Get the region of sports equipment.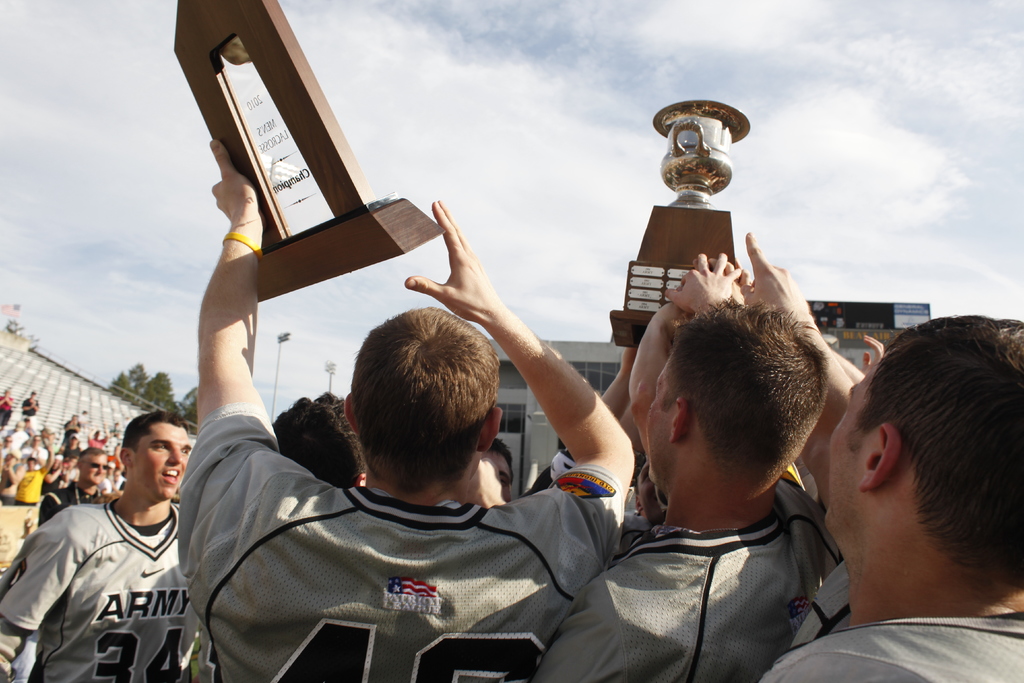
detection(178, 404, 627, 682).
